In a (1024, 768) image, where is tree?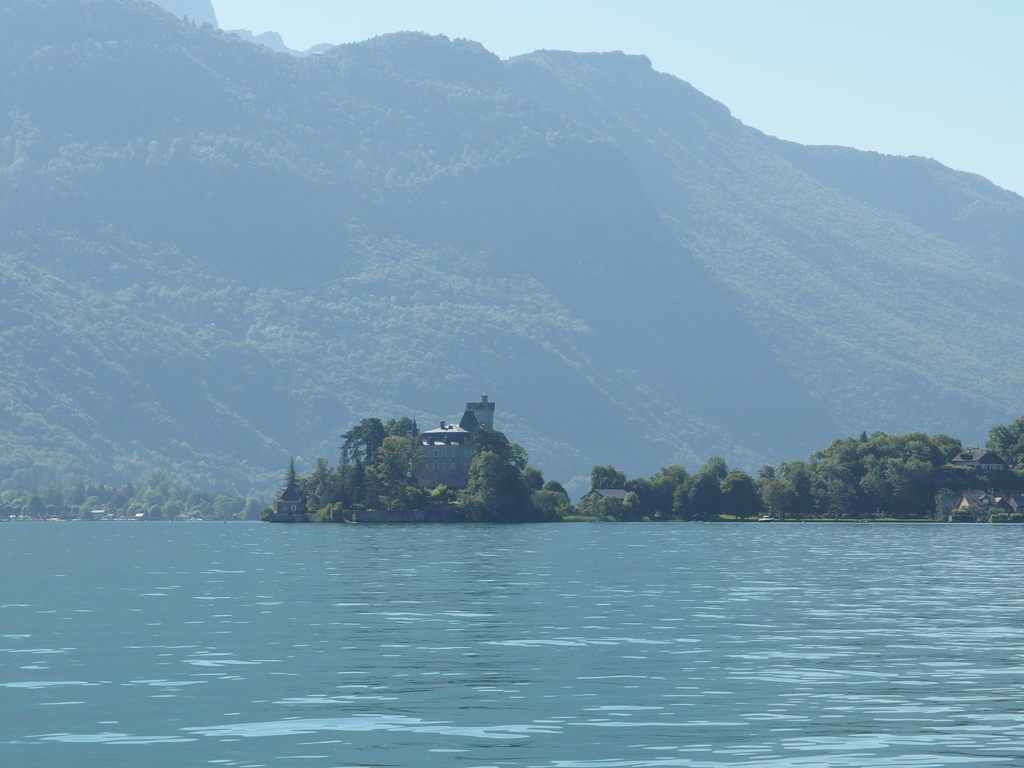
545, 479, 567, 515.
